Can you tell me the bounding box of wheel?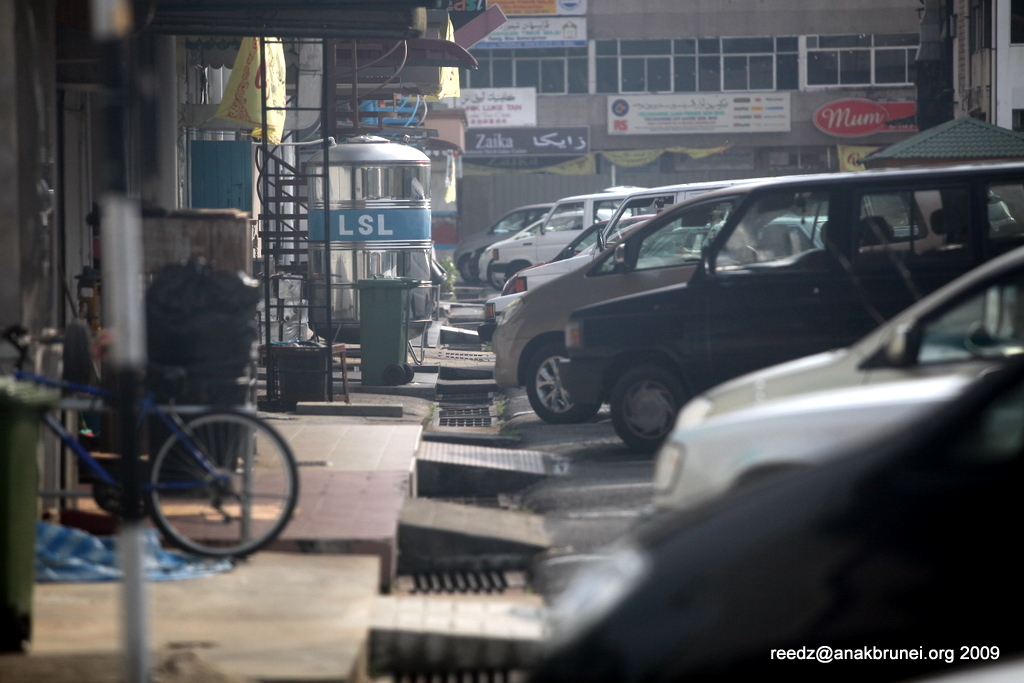
<bbox>403, 367, 414, 384</bbox>.
